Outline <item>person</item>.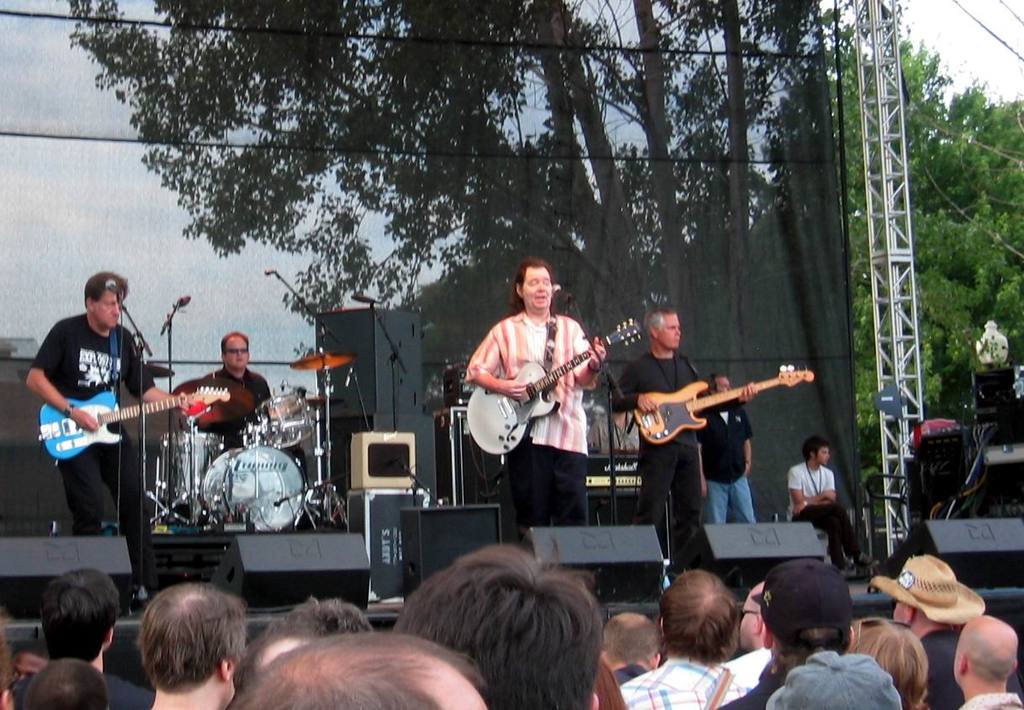
Outline: Rect(607, 302, 758, 570).
